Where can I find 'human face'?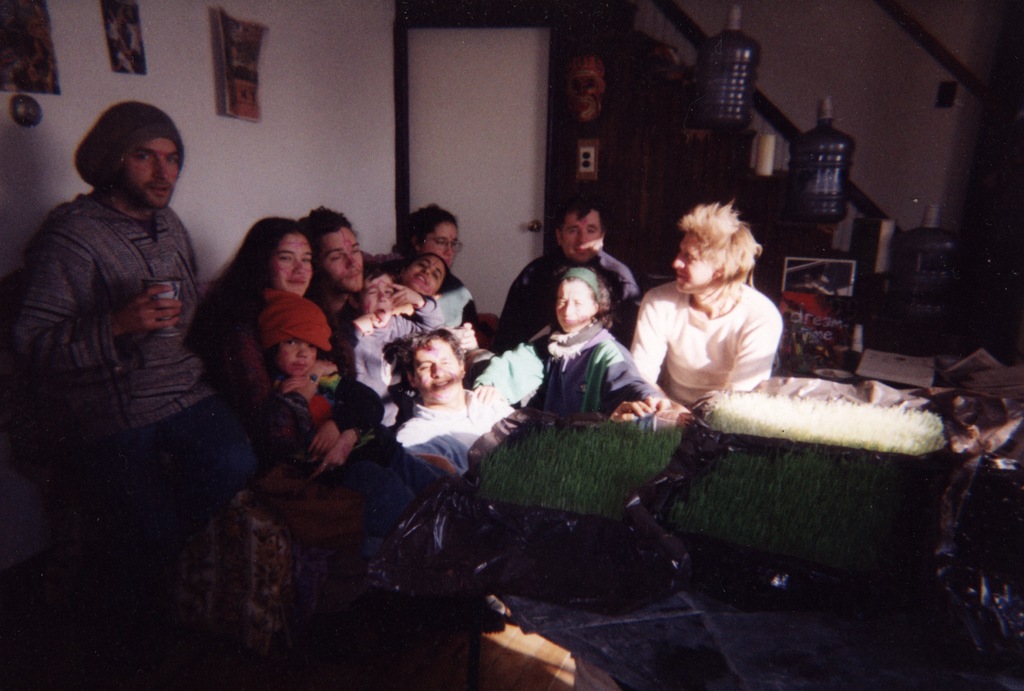
You can find it at Rect(276, 338, 317, 377).
